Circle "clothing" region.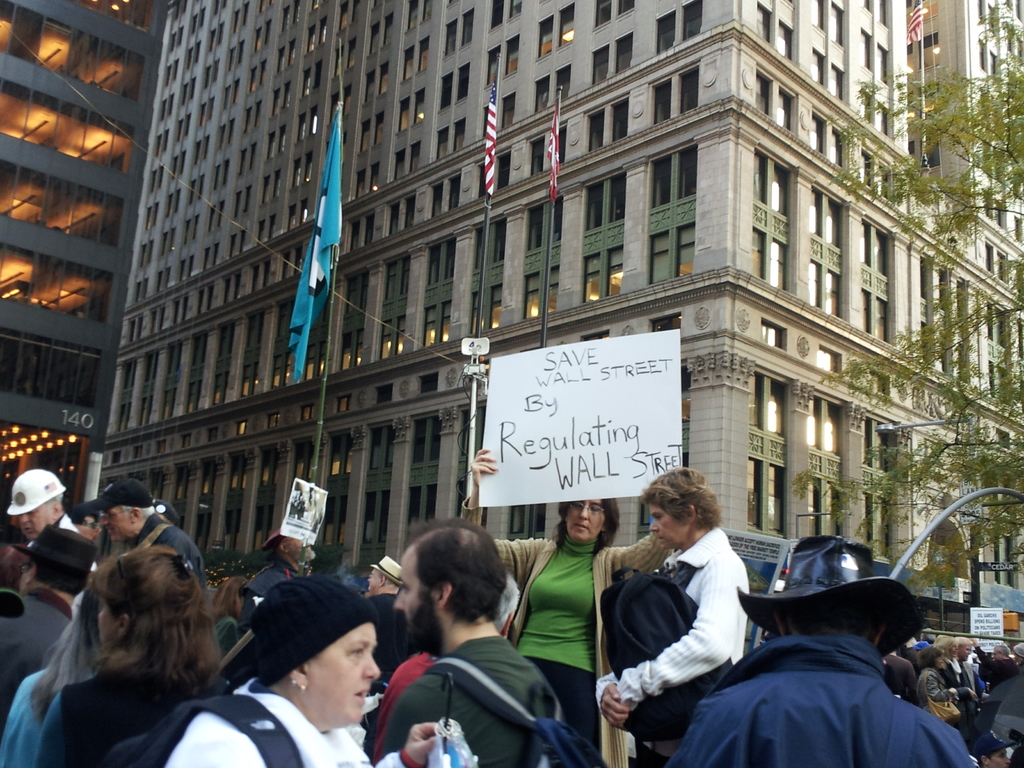
Region: {"x1": 582, "y1": 520, "x2": 756, "y2": 767}.
